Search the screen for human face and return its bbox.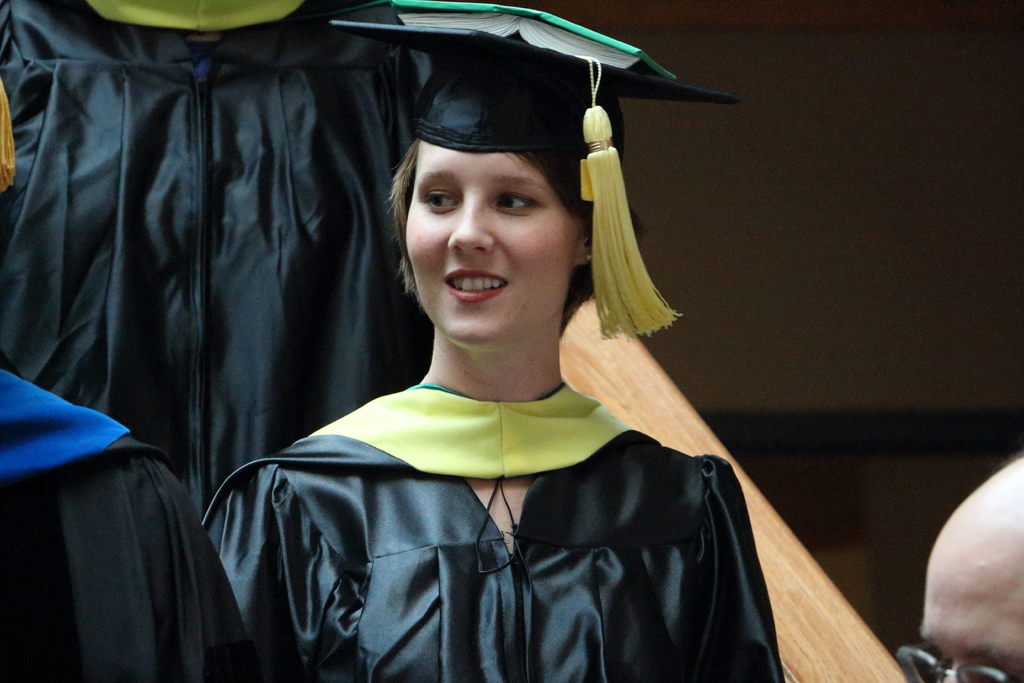
Found: locate(407, 140, 575, 347).
